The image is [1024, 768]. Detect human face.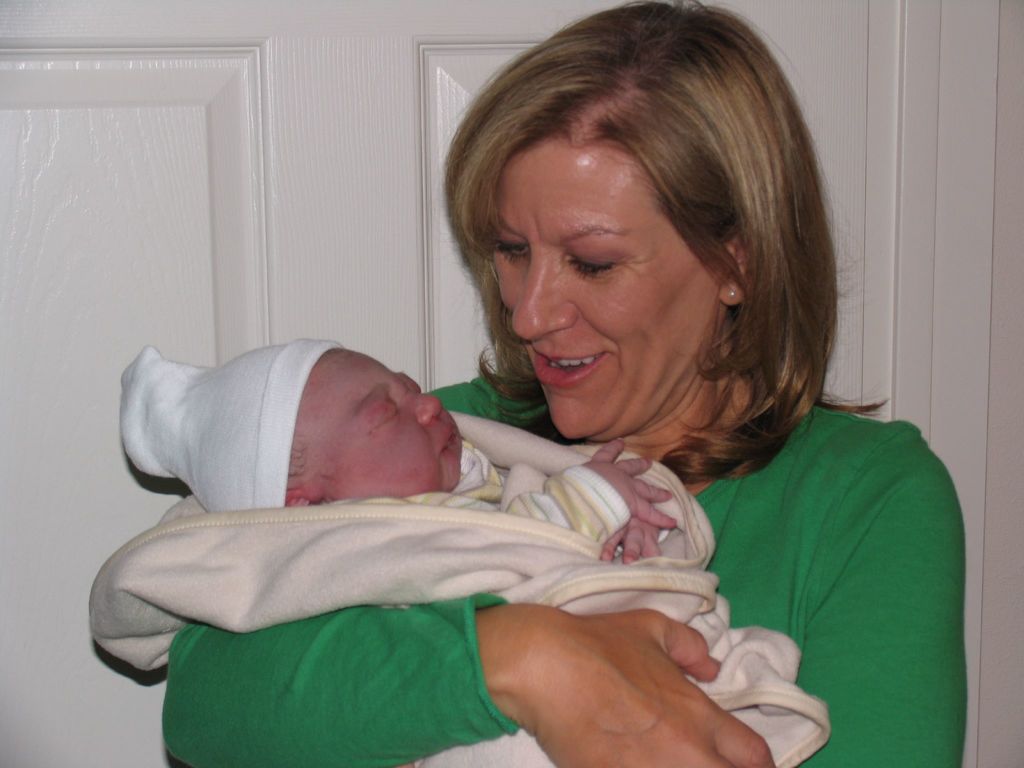
Detection: [left=284, top=348, right=461, bottom=502].
